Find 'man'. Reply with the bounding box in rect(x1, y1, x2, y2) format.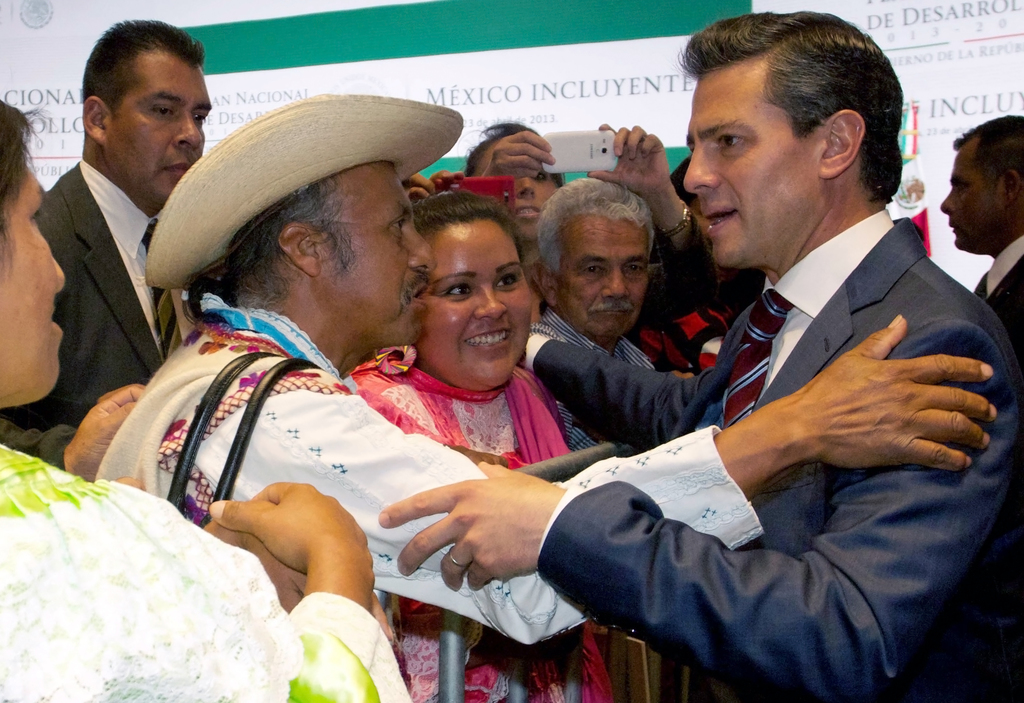
rect(531, 174, 691, 448).
